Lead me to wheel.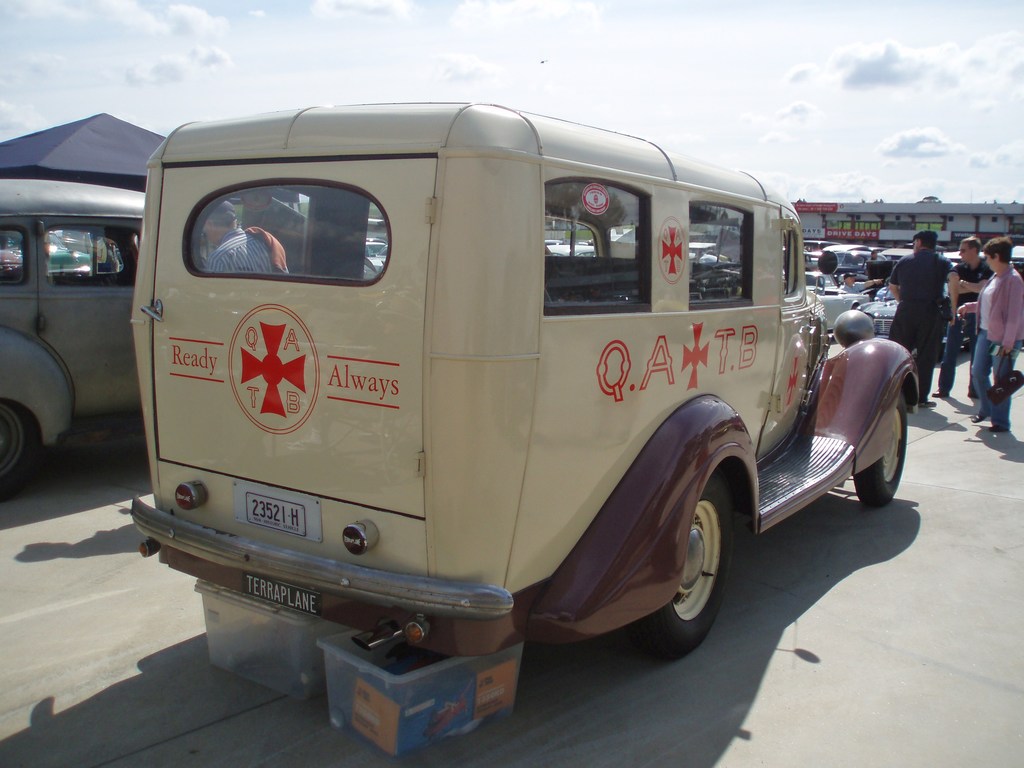
Lead to pyautogui.locateOnScreen(628, 468, 744, 662).
